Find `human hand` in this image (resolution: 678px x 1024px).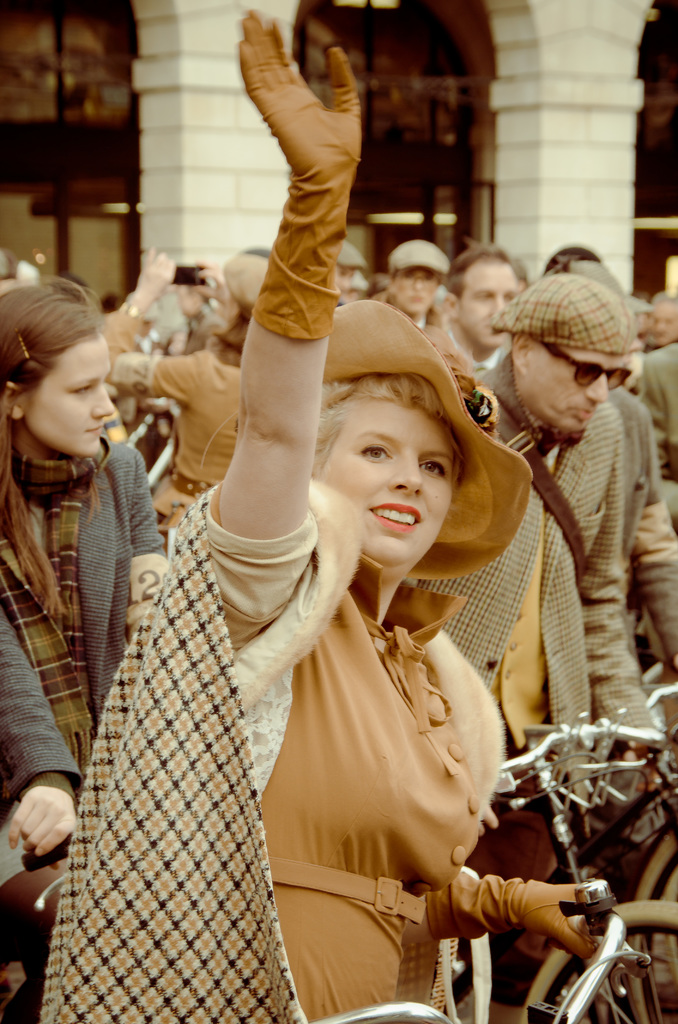
locate(174, 279, 210, 316).
